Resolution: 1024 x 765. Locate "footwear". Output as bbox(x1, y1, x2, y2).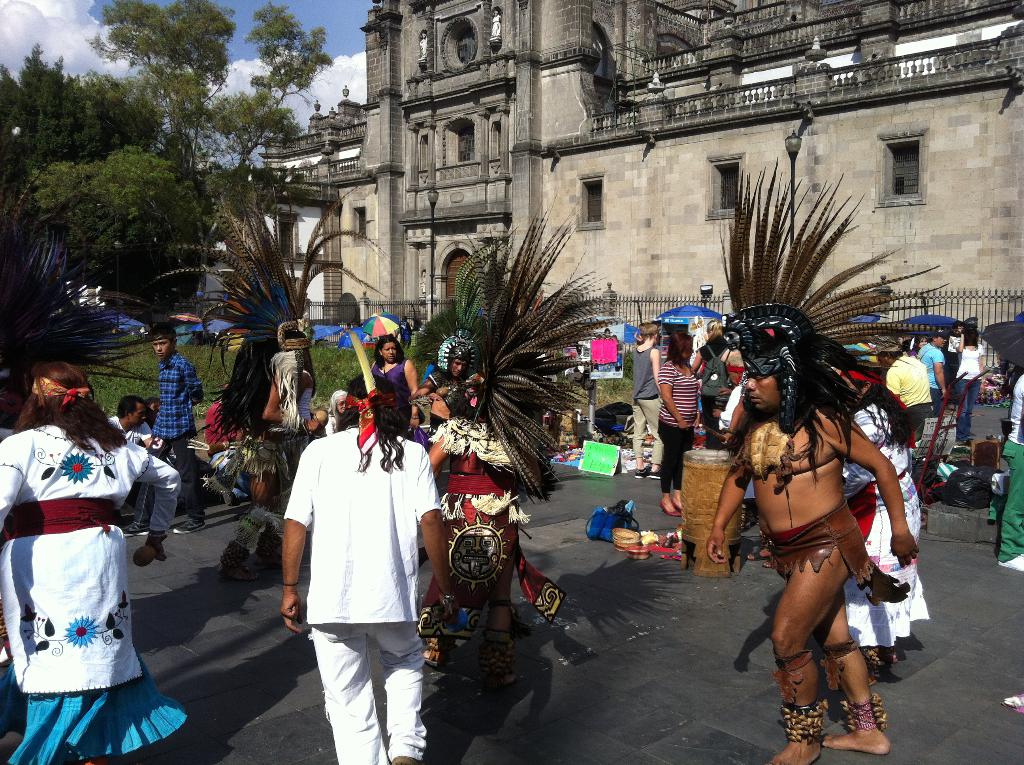
bbox(122, 522, 148, 538).
